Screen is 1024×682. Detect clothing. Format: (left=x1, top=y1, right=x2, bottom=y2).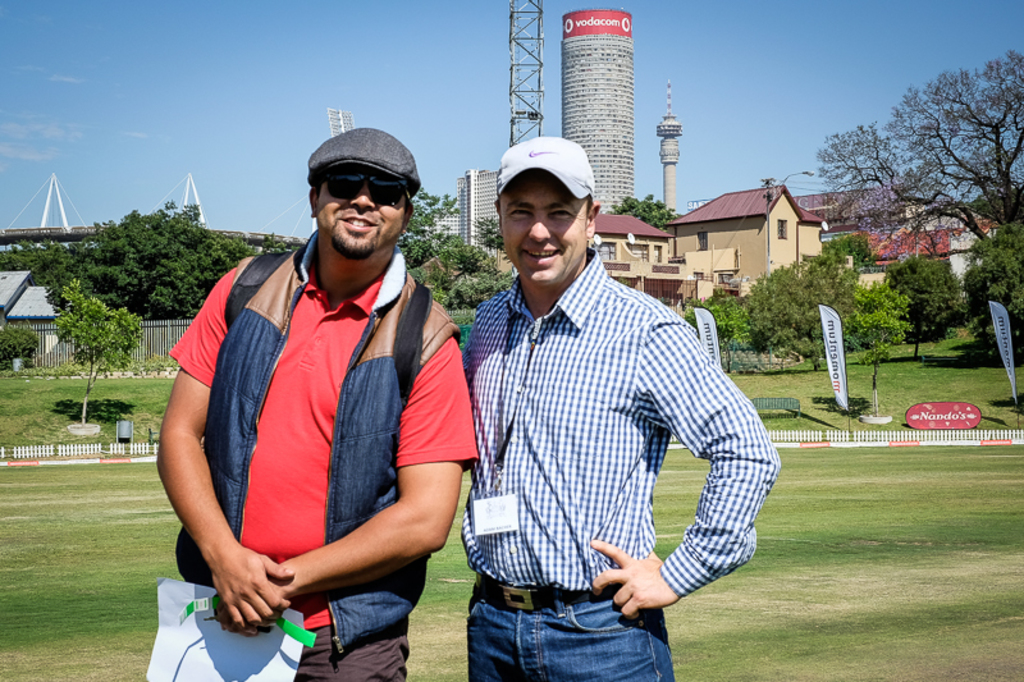
(left=460, top=594, right=696, bottom=681).
